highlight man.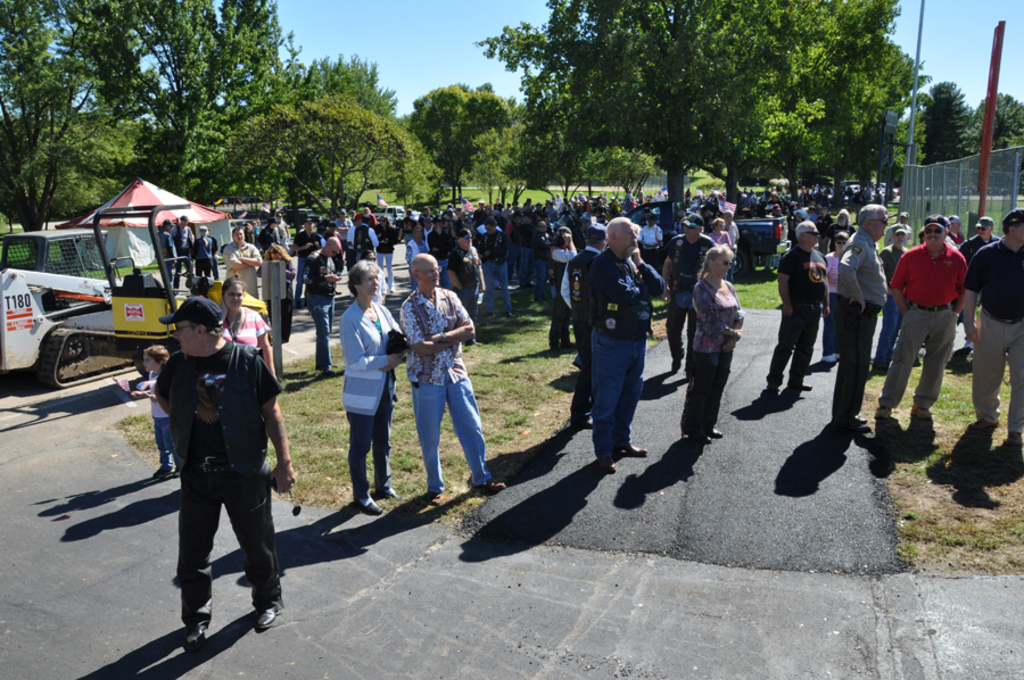
Highlighted region: x1=306 y1=235 x2=342 y2=374.
